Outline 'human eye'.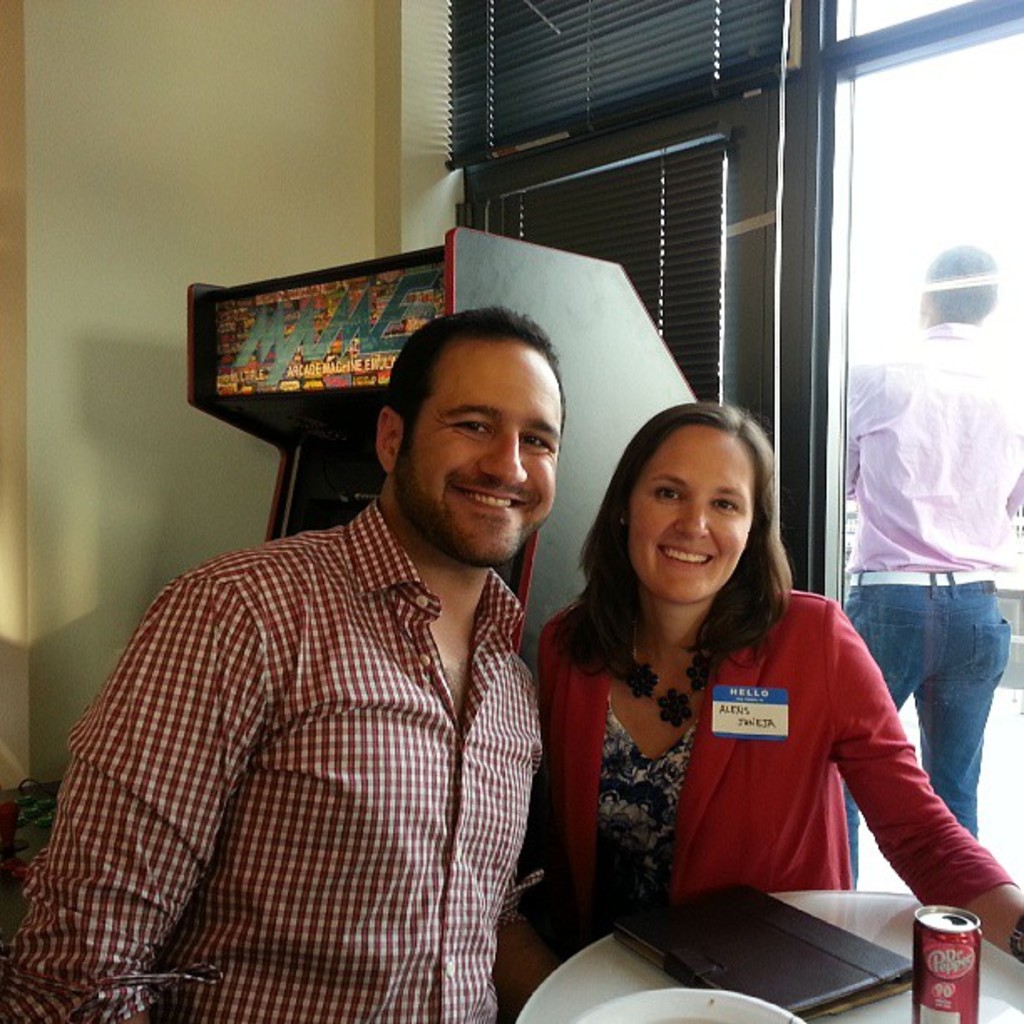
Outline: bbox(646, 480, 686, 507).
